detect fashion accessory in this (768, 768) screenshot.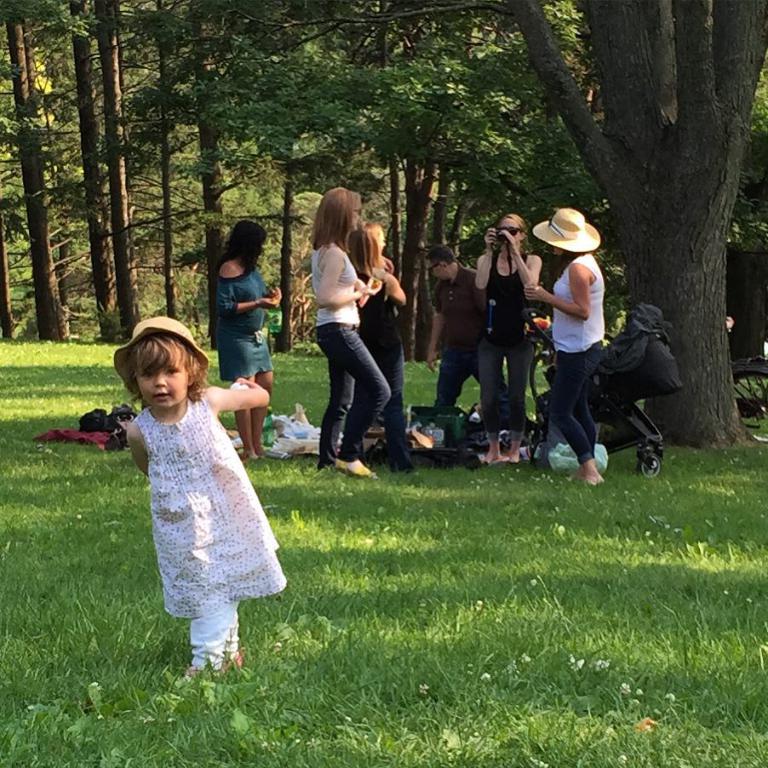
Detection: region(532, 204, 601, 255).
